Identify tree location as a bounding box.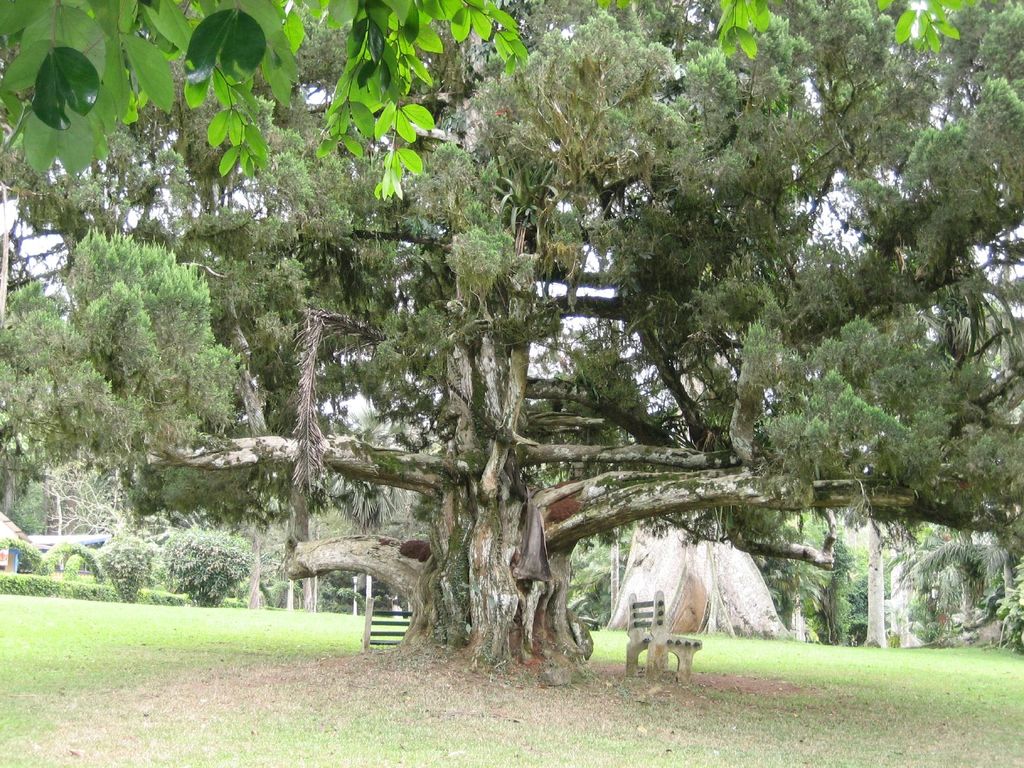
select_region(0, 0, 979, 201).
